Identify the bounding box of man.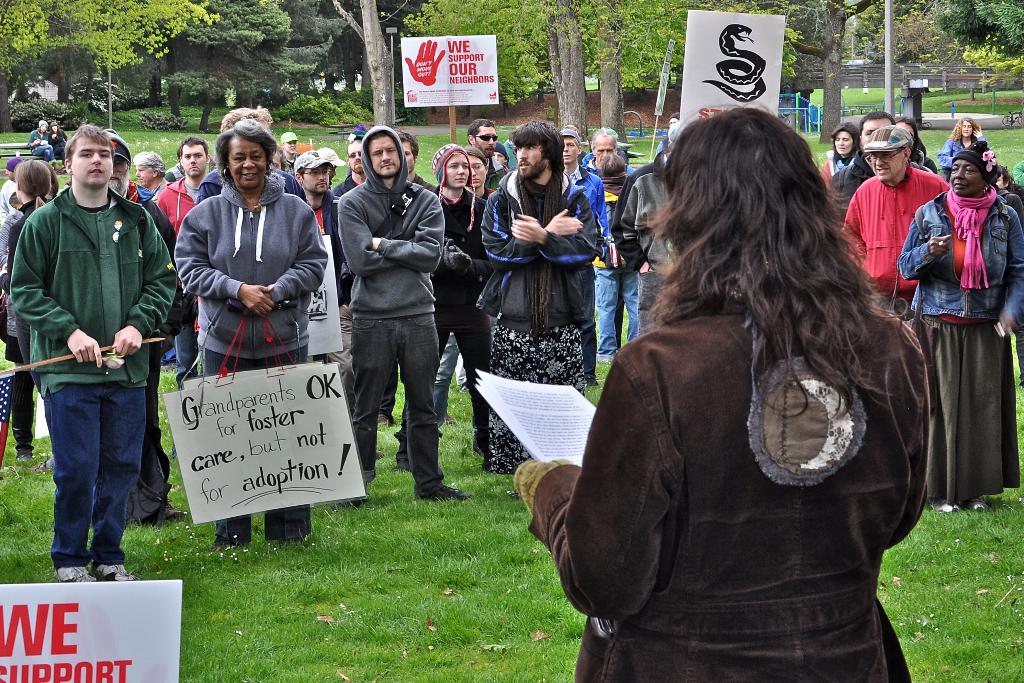
582:123:633:248.
